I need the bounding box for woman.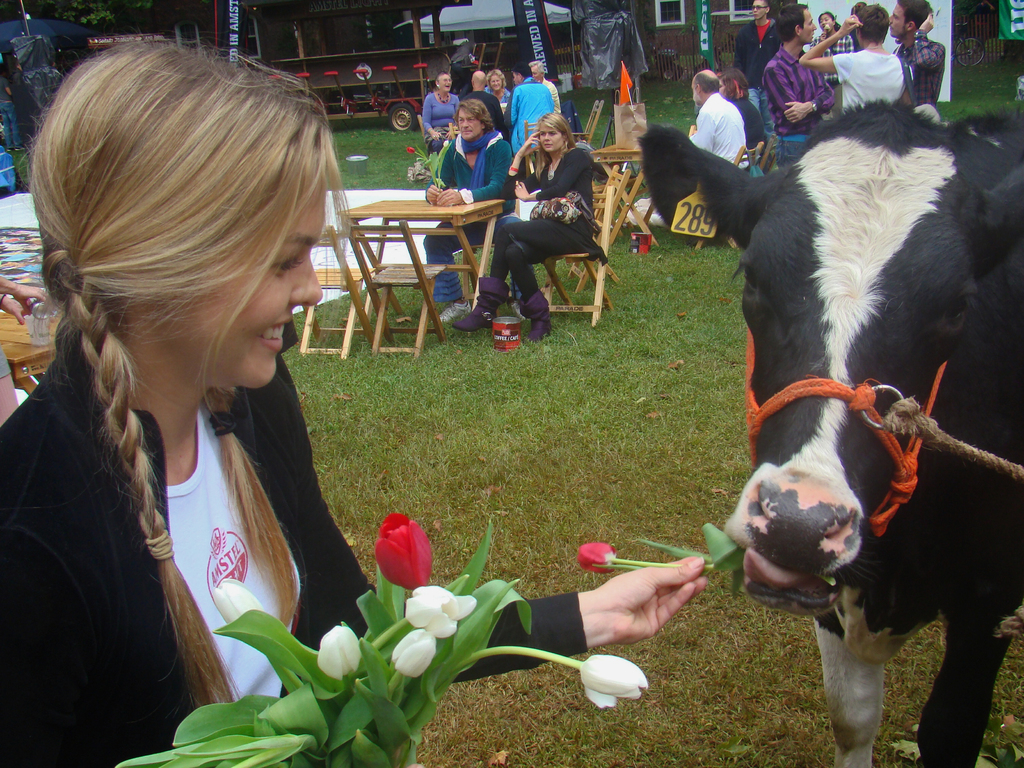
Here it is: x1=454 y1=123 x2=604 y2=346.
